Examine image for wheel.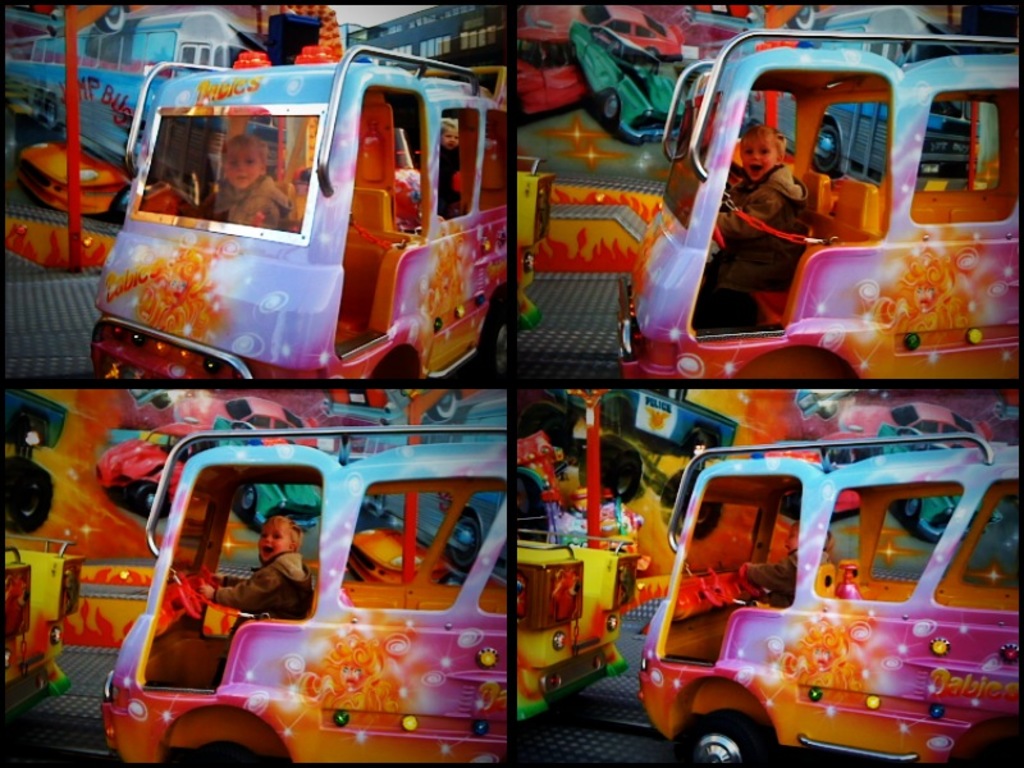
Examination result: select_region(109, 187, 131, 228).
